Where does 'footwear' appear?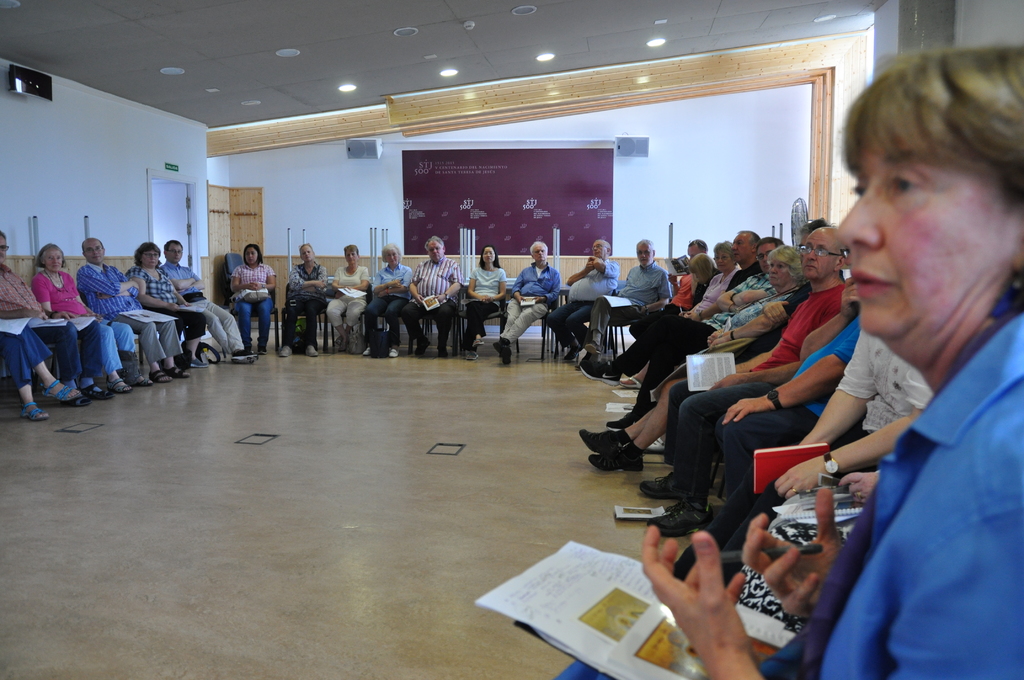
Appears at (left=362, top=344, right=371, bottom=358).
